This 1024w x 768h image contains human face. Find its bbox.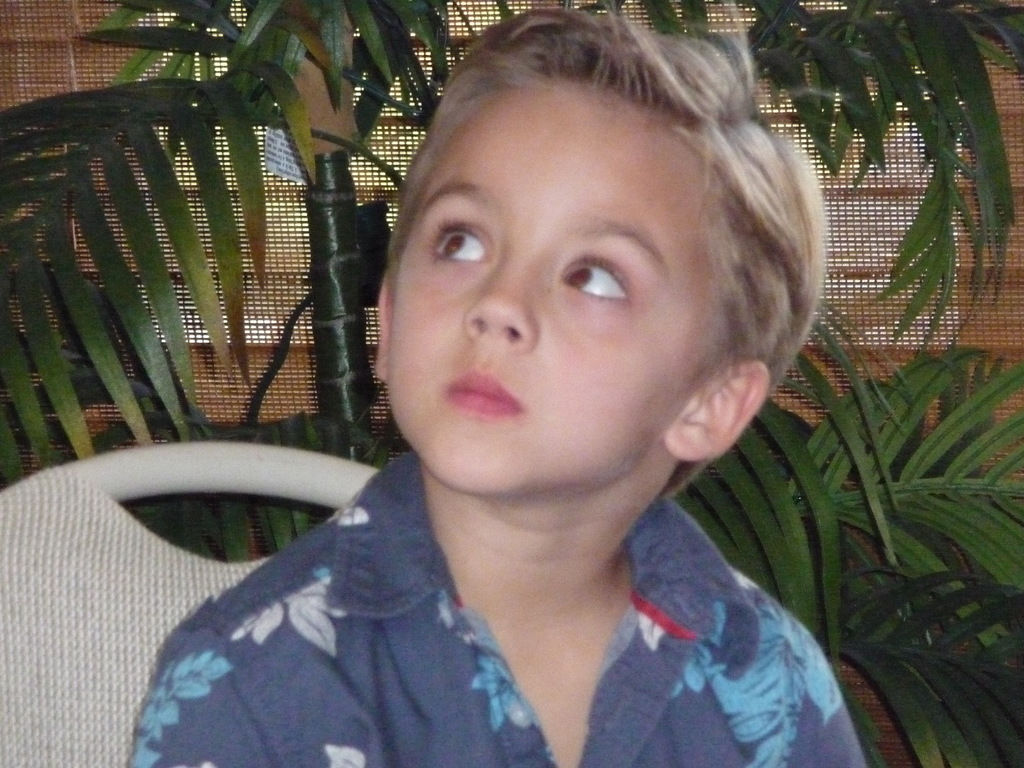
<box>382,74,722,494</box>.
